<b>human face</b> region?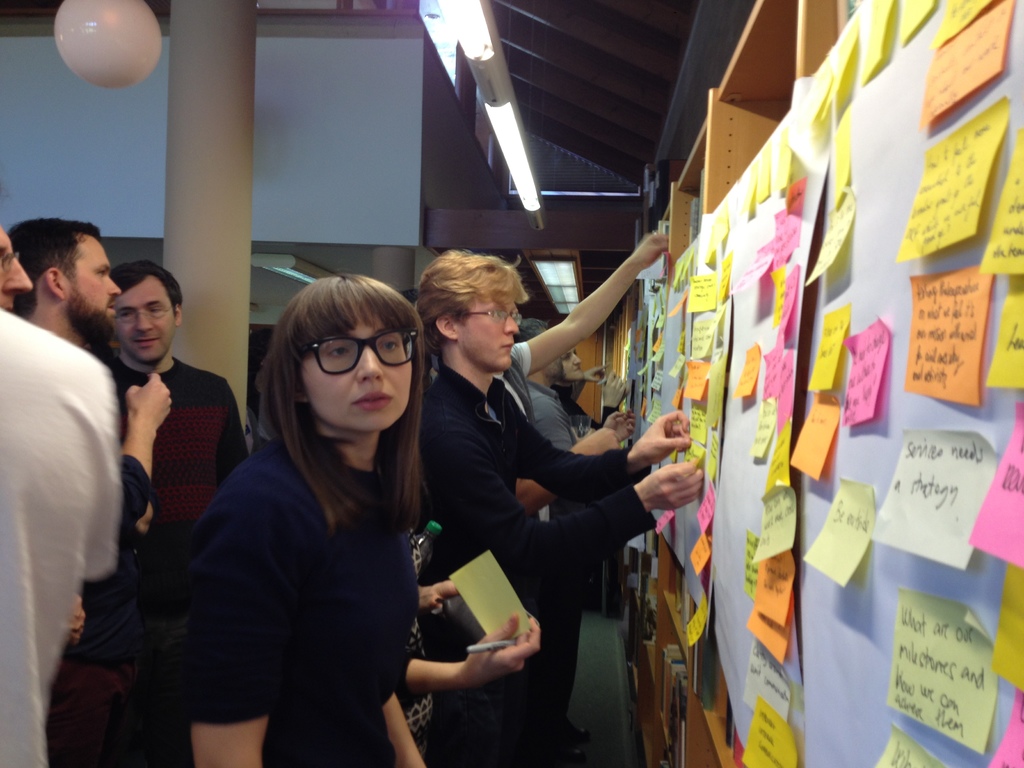
116/275/175/364
